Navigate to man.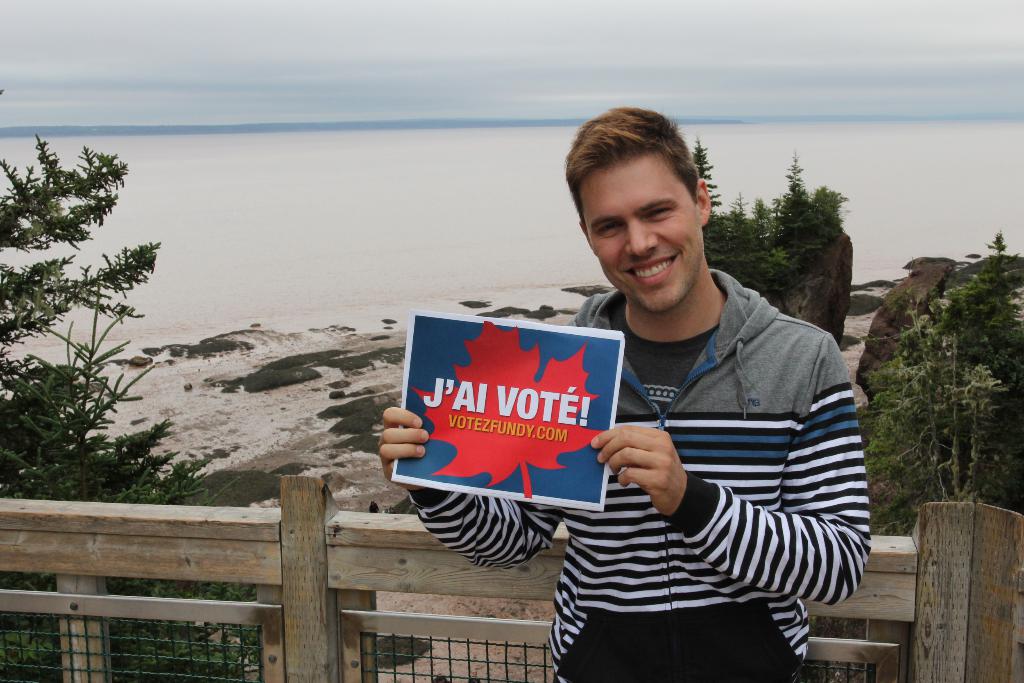
Navigation target: 365,103,868,682.
